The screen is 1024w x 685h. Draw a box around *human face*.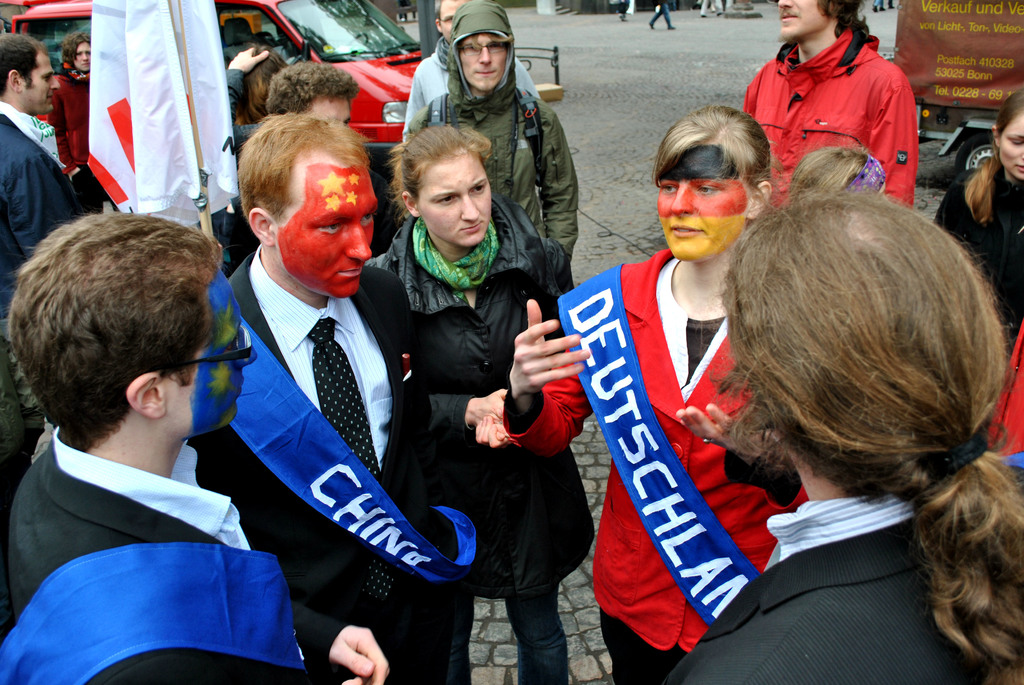
x1=660 y1=138 x2=747 y2=267.
